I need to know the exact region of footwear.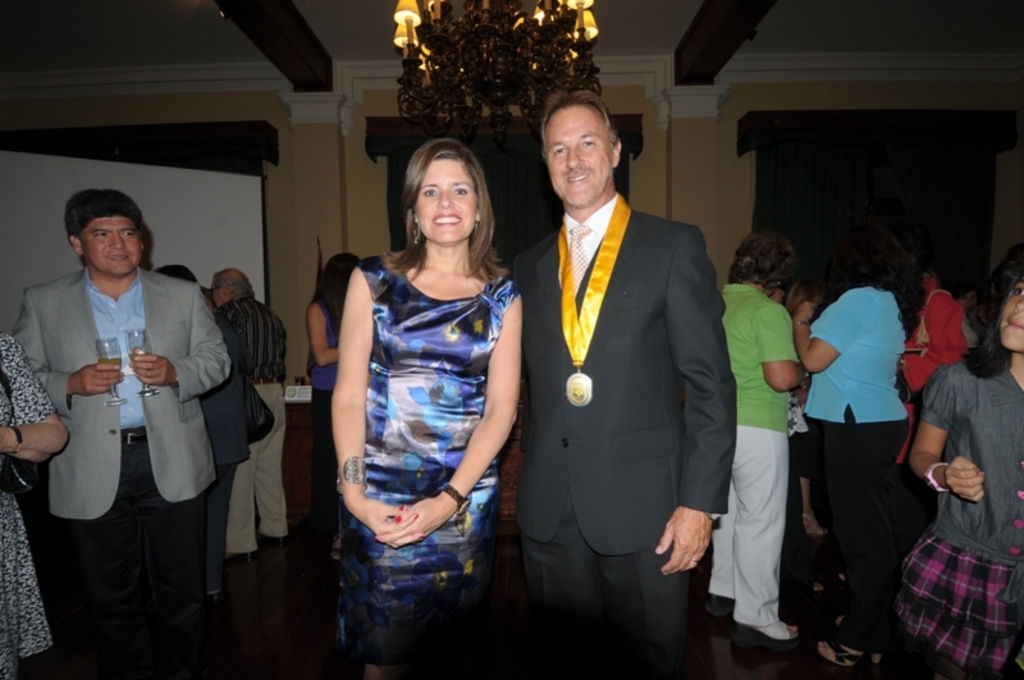
Region: bbox(815, 639, 888, 677).
